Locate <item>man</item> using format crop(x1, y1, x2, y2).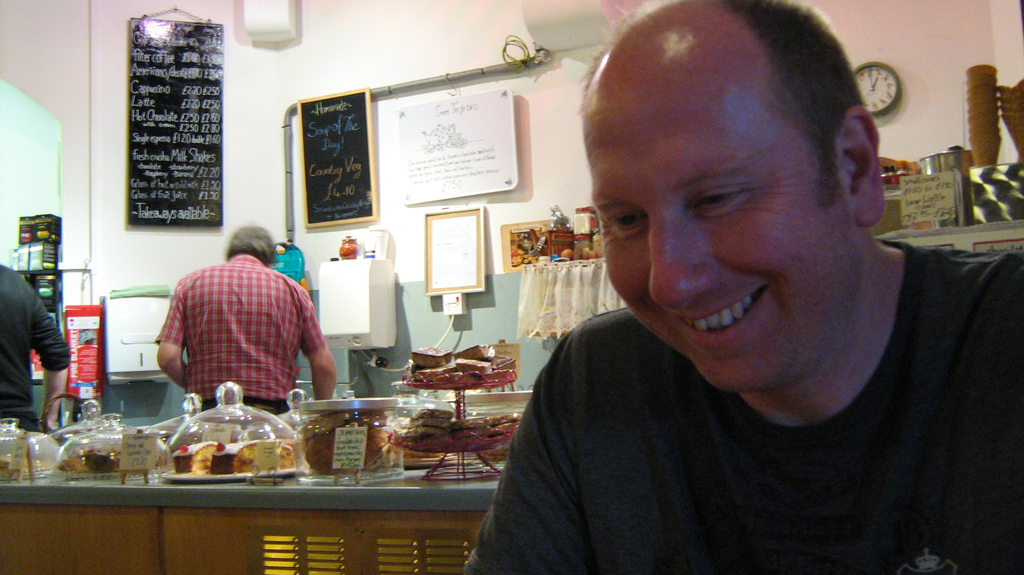
crop(508, 16, 1023, 566).
